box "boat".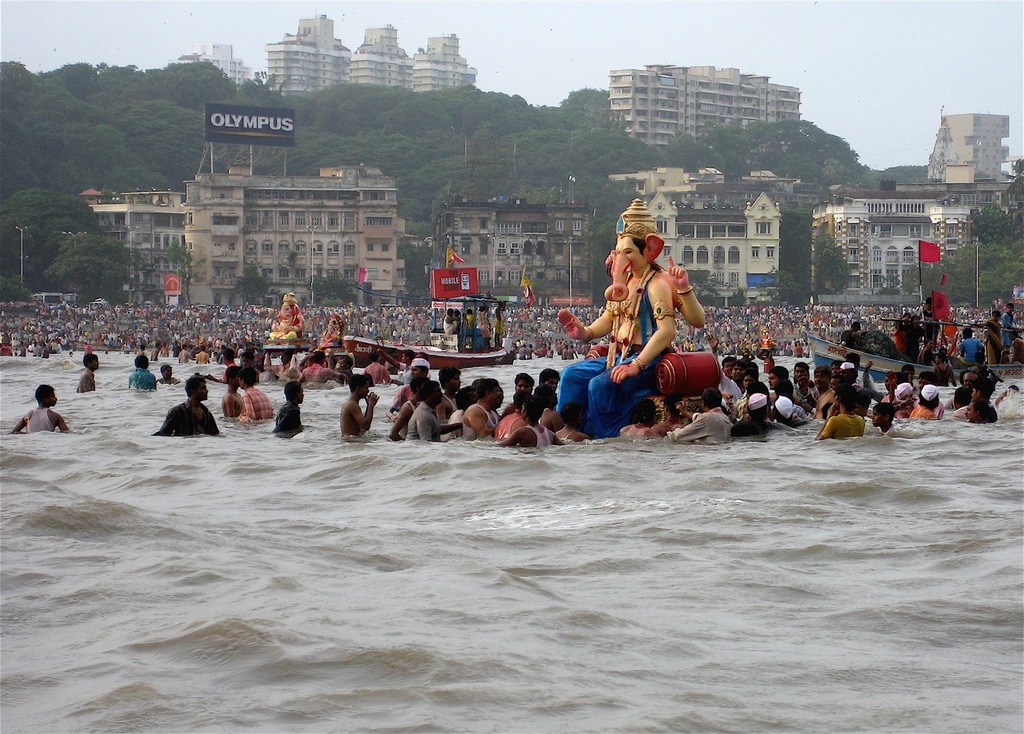
x1=803 y1=327 x2=1023 y2=384.
